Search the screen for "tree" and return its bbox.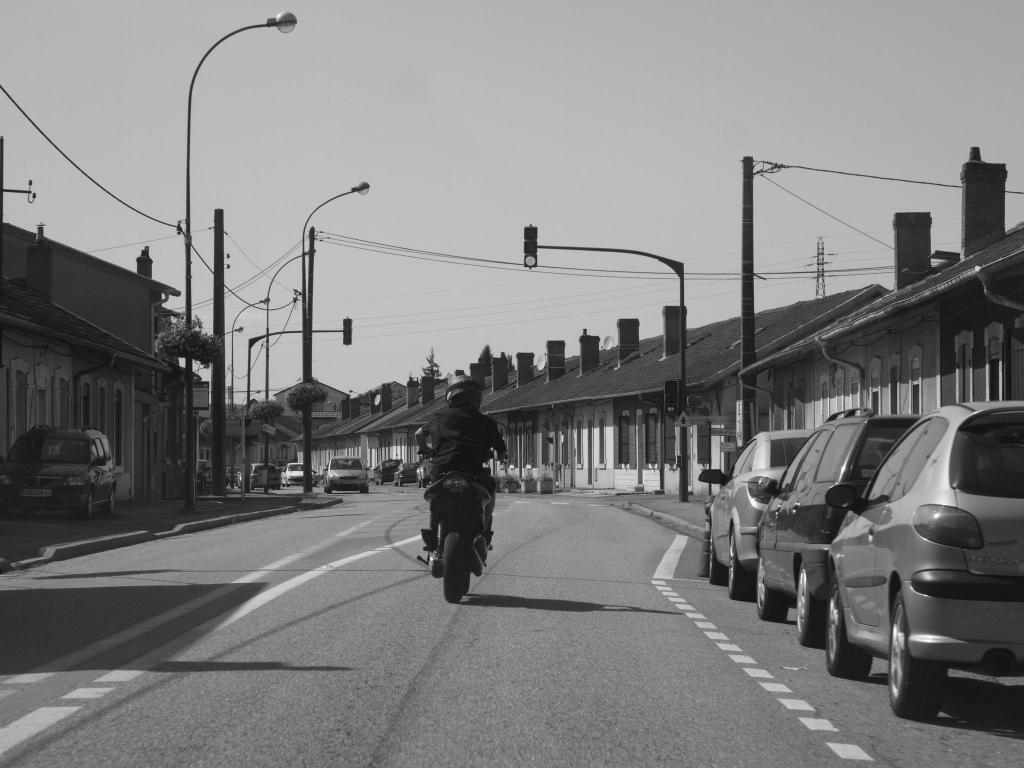
Found: box(145, 307, 222, 497).
